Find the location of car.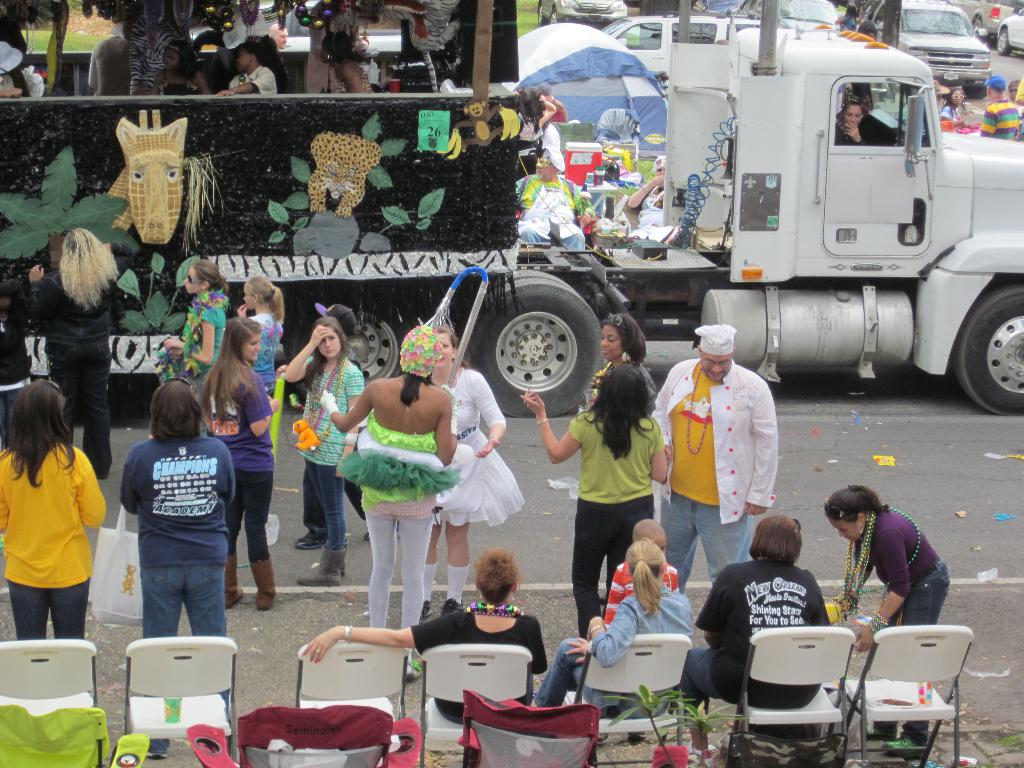
Location: detection(743, 0, 846, 33).
